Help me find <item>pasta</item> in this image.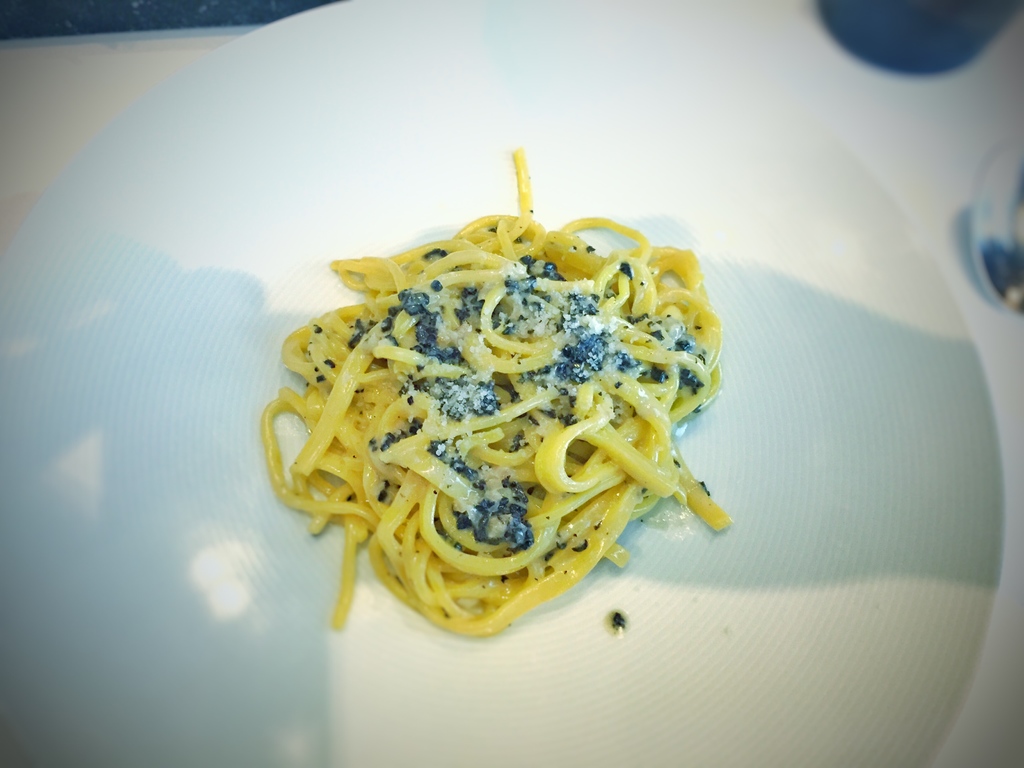
Found it: [x1=267, y1=148, x2=723, y2=623].
